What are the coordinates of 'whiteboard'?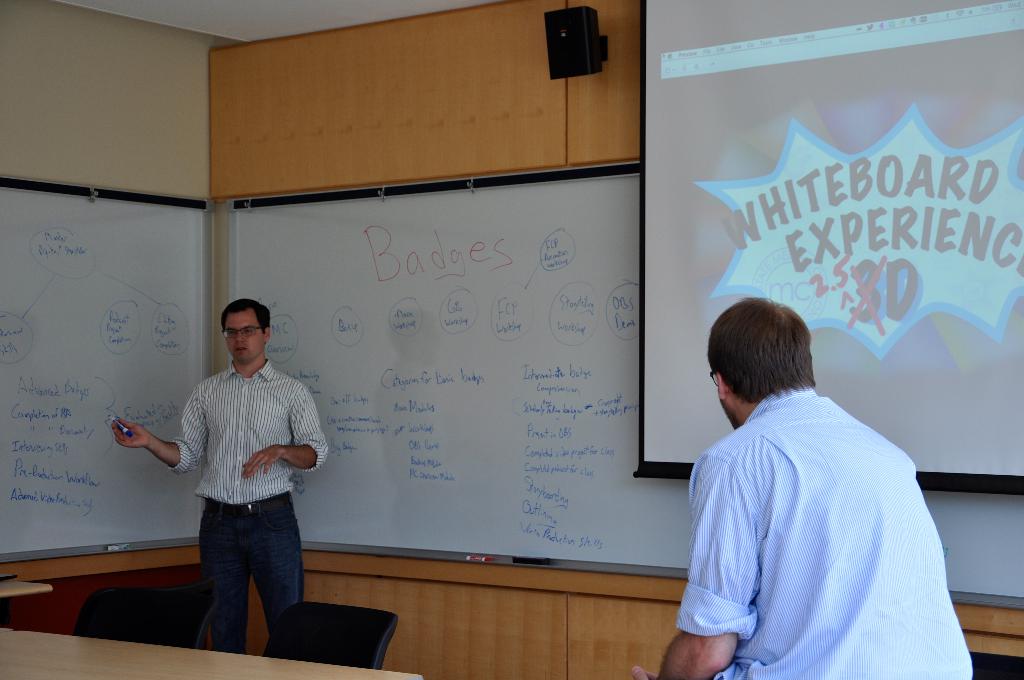
bbox(920, 485, 1023, 617).
